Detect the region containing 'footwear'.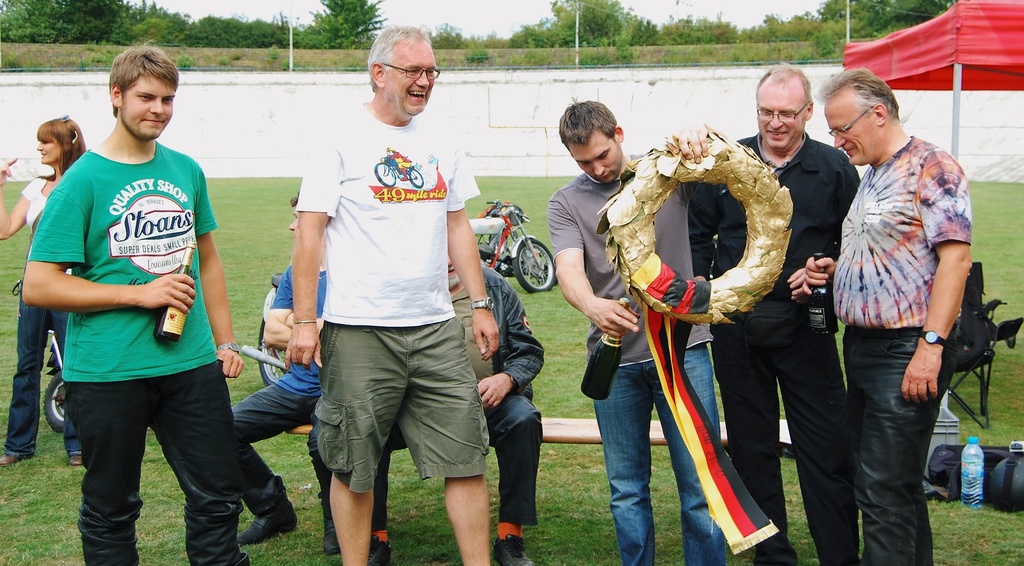
[0, 449, 26, 466].
